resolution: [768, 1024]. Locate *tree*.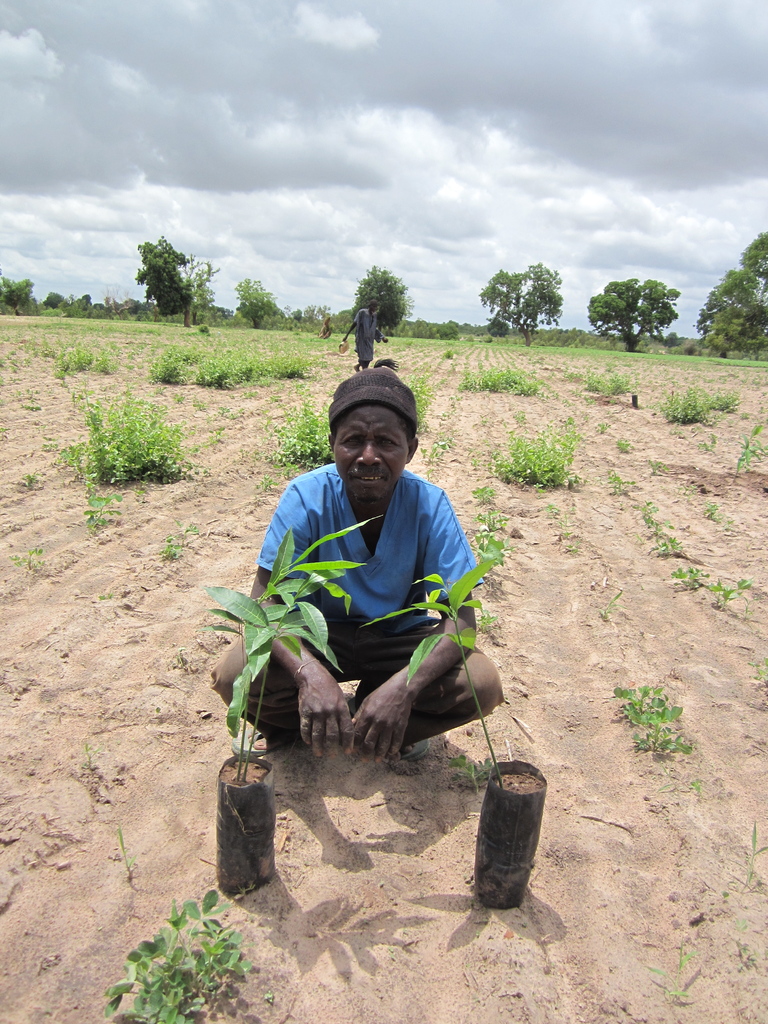
x1=118 y1=221 x2=214 y2=312.
